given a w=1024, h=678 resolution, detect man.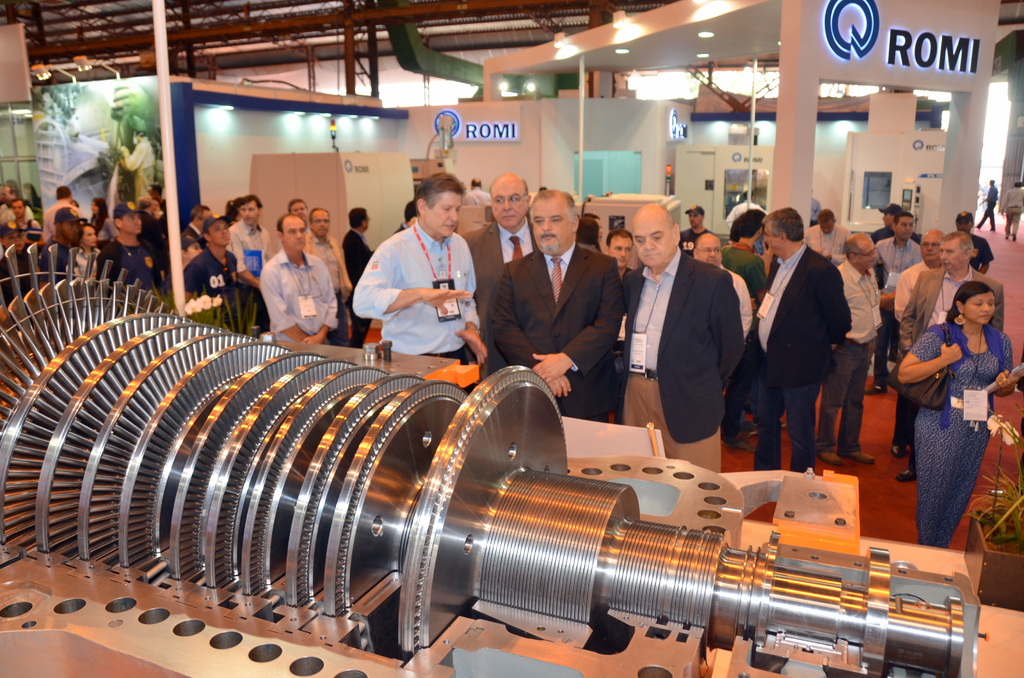
select_region(39, 207, 89, 277).
